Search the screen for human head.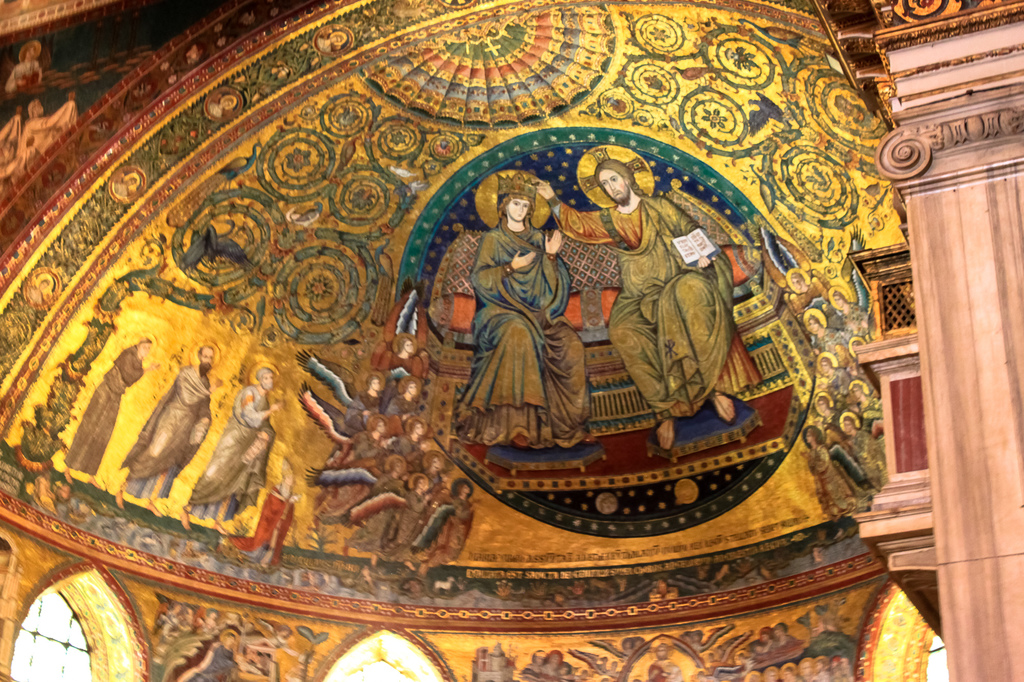
Found at x1=366, y1=415, x2=391, y2=435.
